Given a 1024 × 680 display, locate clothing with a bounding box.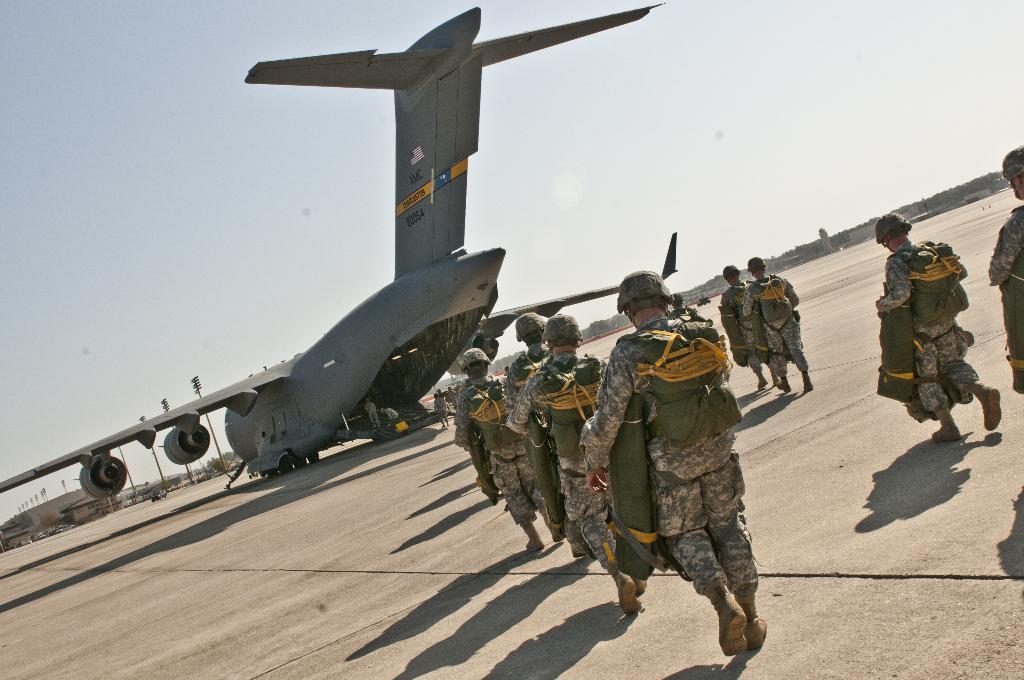
Located: [568,299,769,627].
